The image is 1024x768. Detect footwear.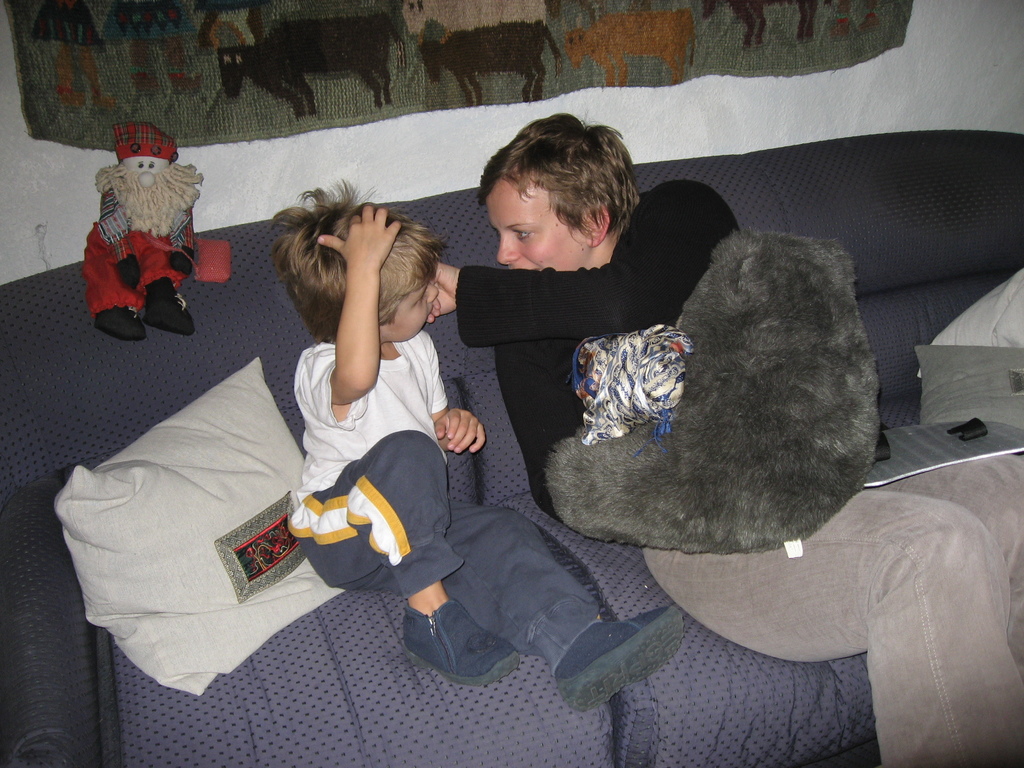
Detection: <region>402, 596, 523, 684</region>.
